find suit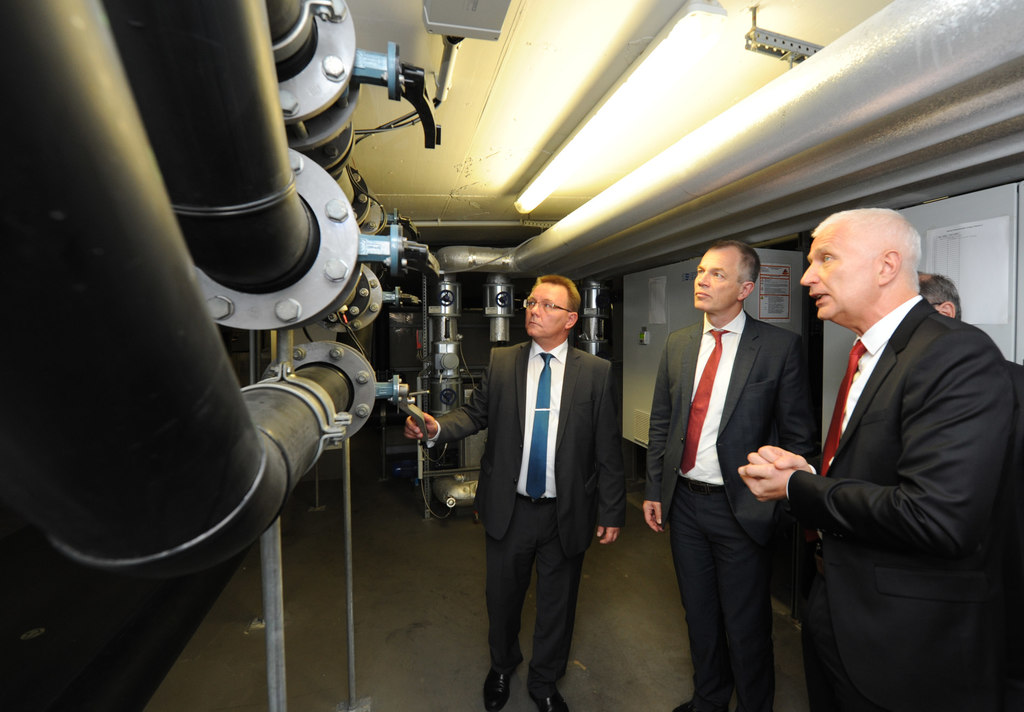
436,337,618,686
